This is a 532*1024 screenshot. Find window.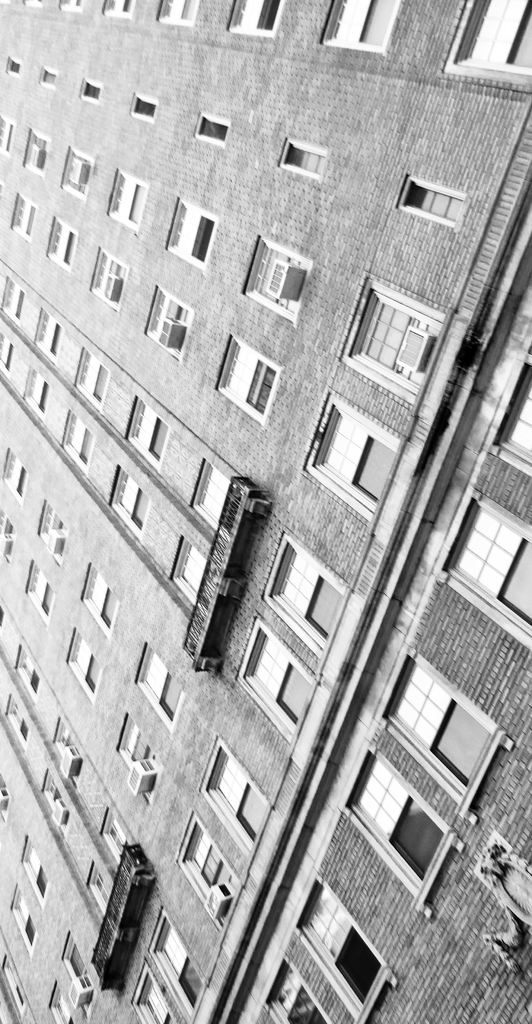
Bounding box: [x1=0, y1=955, x2=28, y2=1023].
